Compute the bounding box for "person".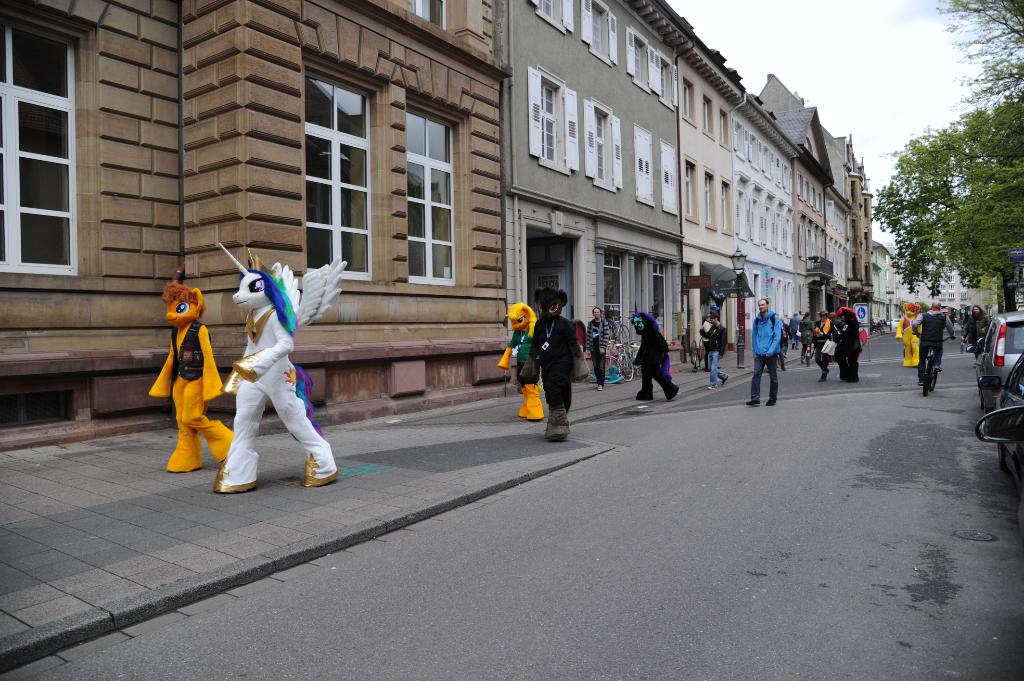
(210,240,346,492).
